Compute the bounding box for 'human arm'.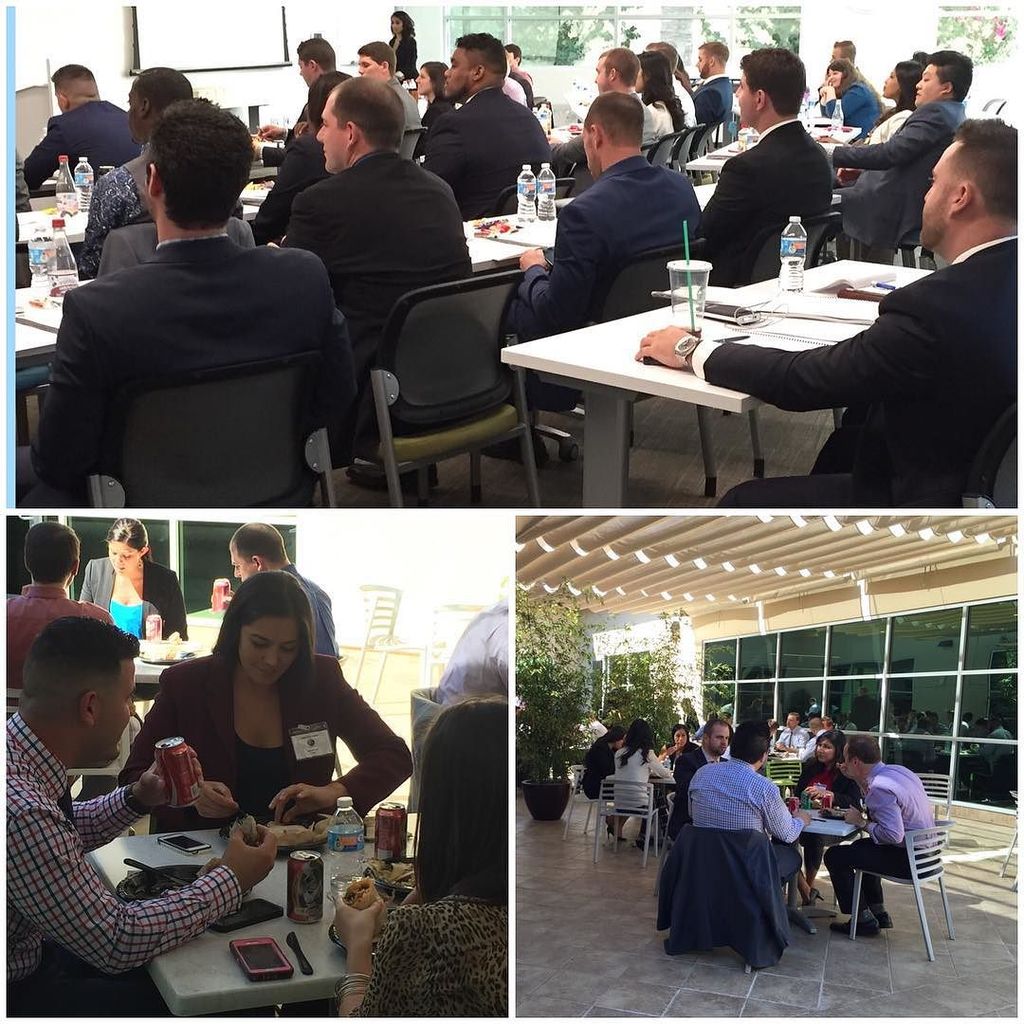
l=74, t=181, r=124, b=277.
